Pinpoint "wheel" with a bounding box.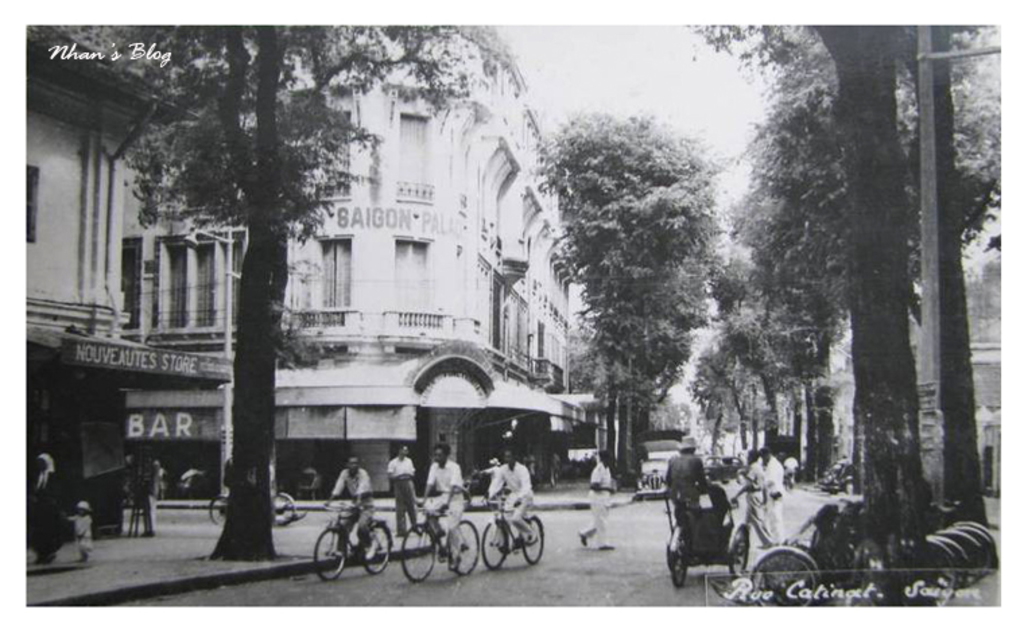
x1=666, y1=525, x2=691, y2=583.
